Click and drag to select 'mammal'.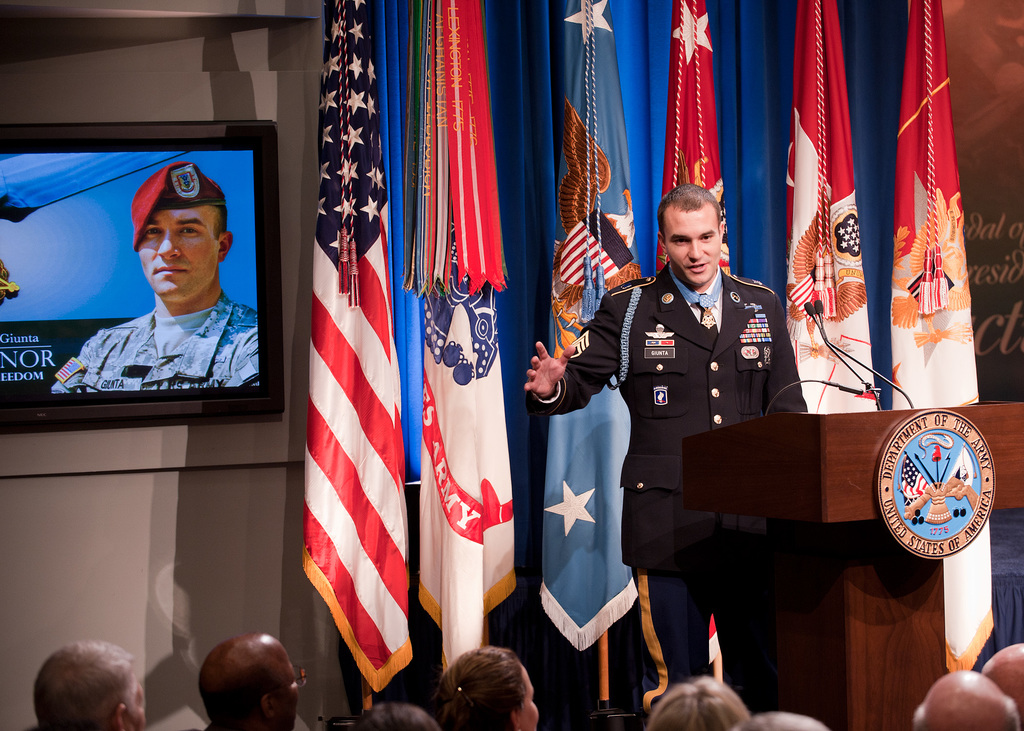
Selection: <region>53, 162, 259, 392</region>.
